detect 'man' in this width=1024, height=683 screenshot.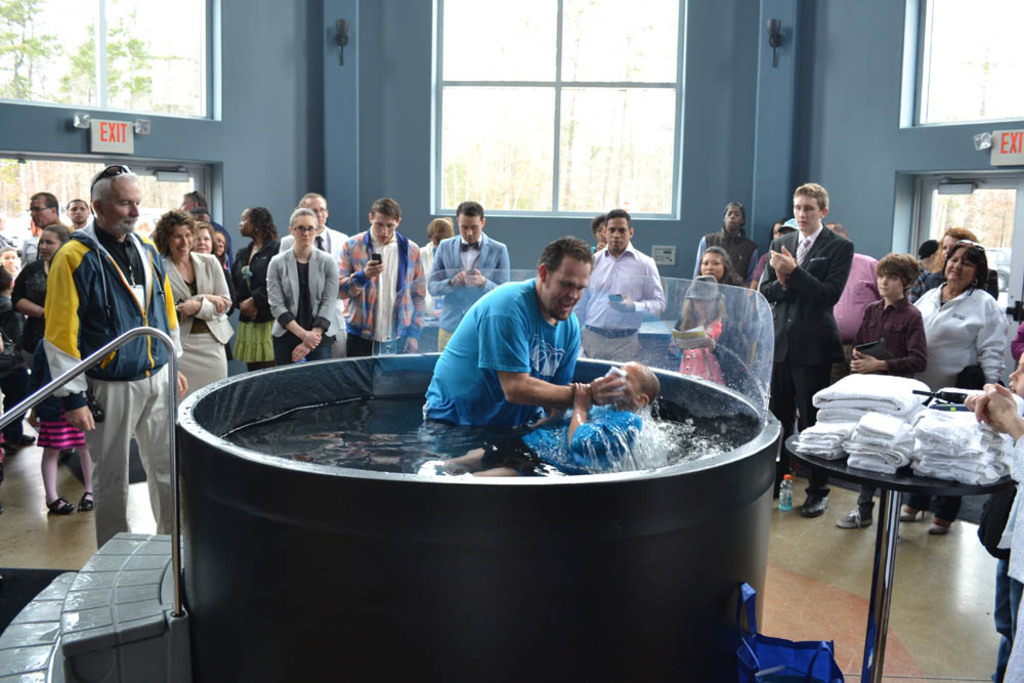
Detection: 417,225,635,433.
